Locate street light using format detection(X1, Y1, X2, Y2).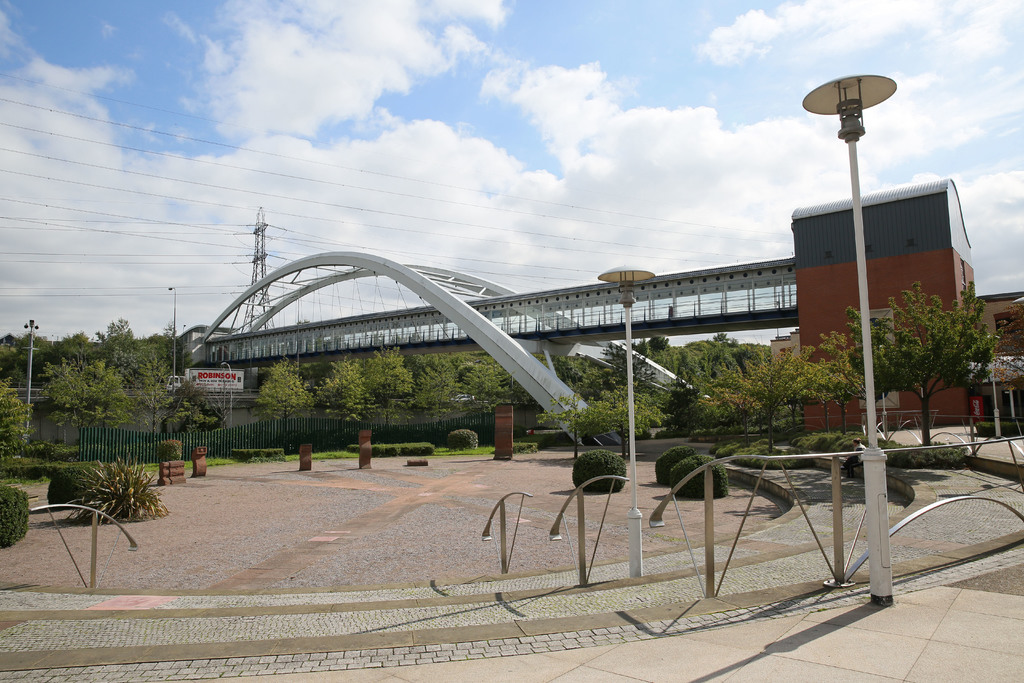
detection(216, 359, 235, 424).
